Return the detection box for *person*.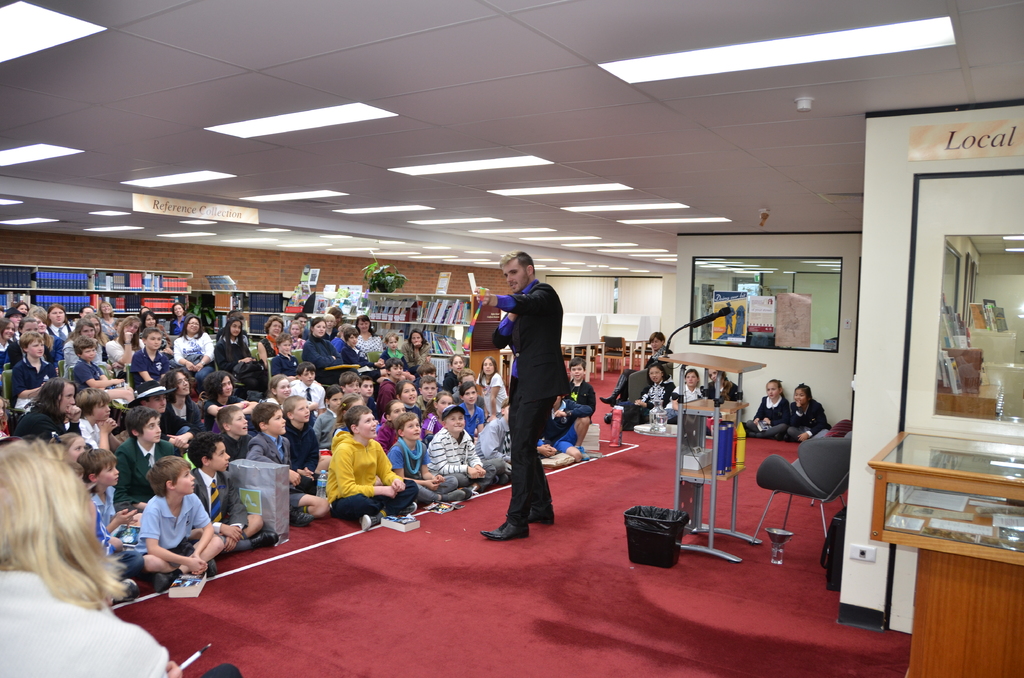
[479,255,576,534].
